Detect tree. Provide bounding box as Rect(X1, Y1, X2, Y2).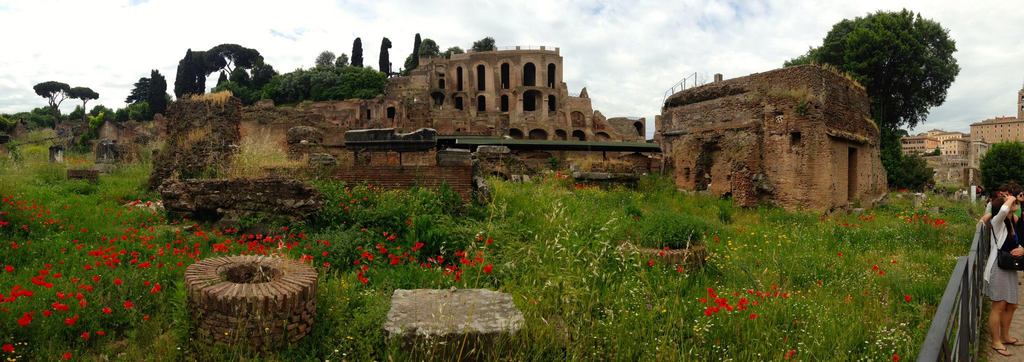
Rect(53, 78, 98, 110).
